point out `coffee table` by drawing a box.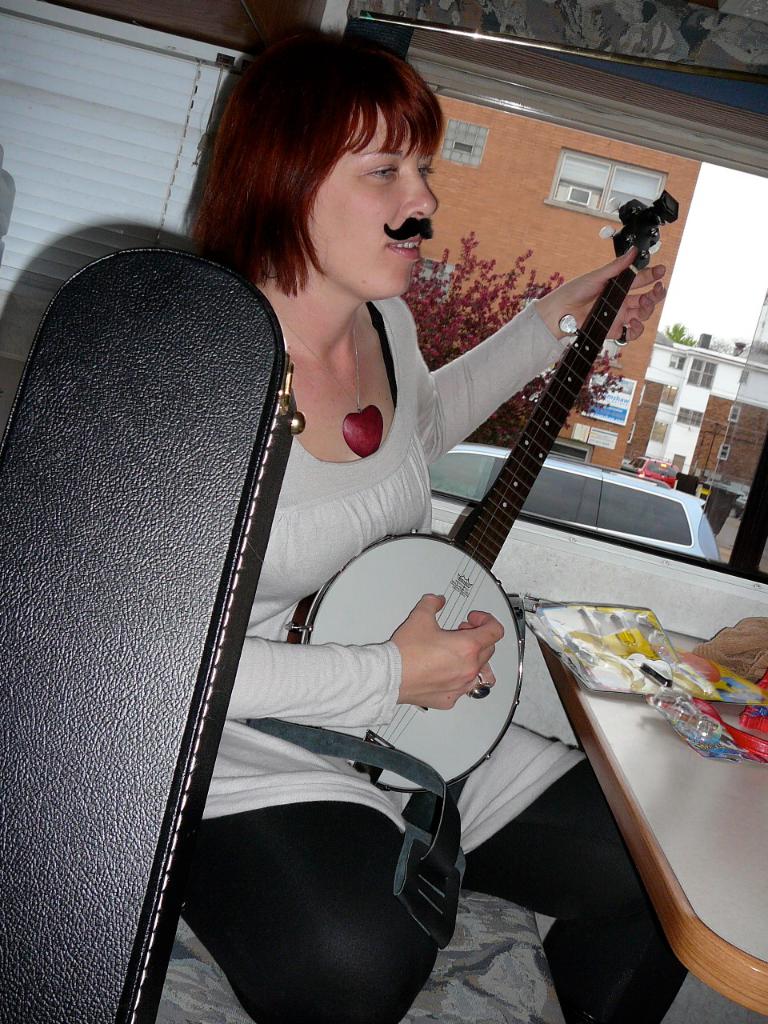
Rect(528, 596, 767, 1023).
